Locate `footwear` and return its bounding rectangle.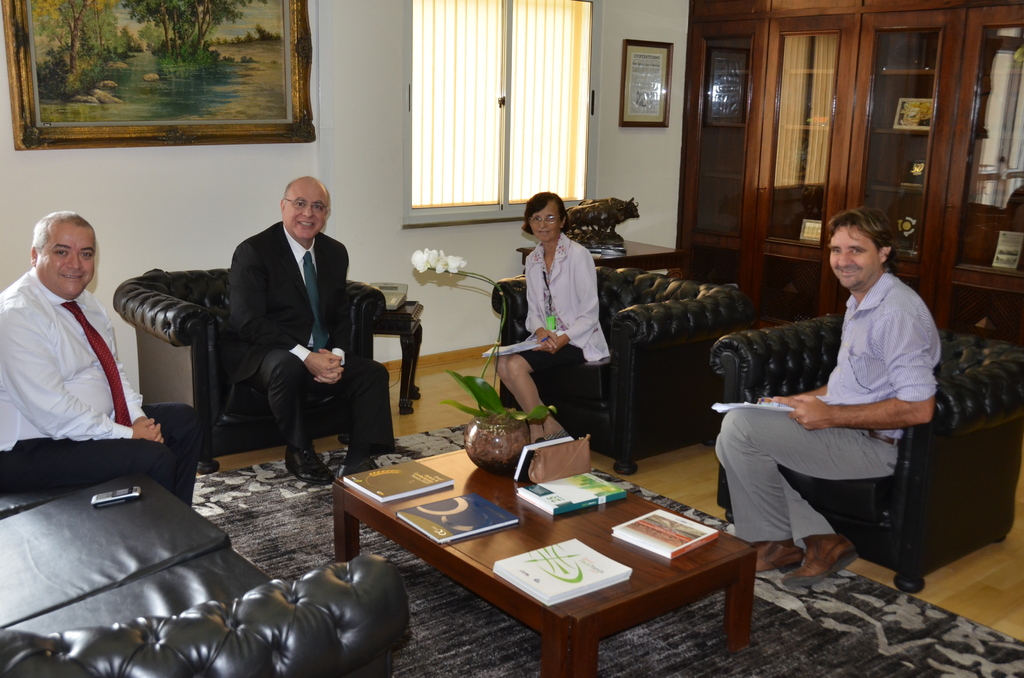
782 530 857 588.
